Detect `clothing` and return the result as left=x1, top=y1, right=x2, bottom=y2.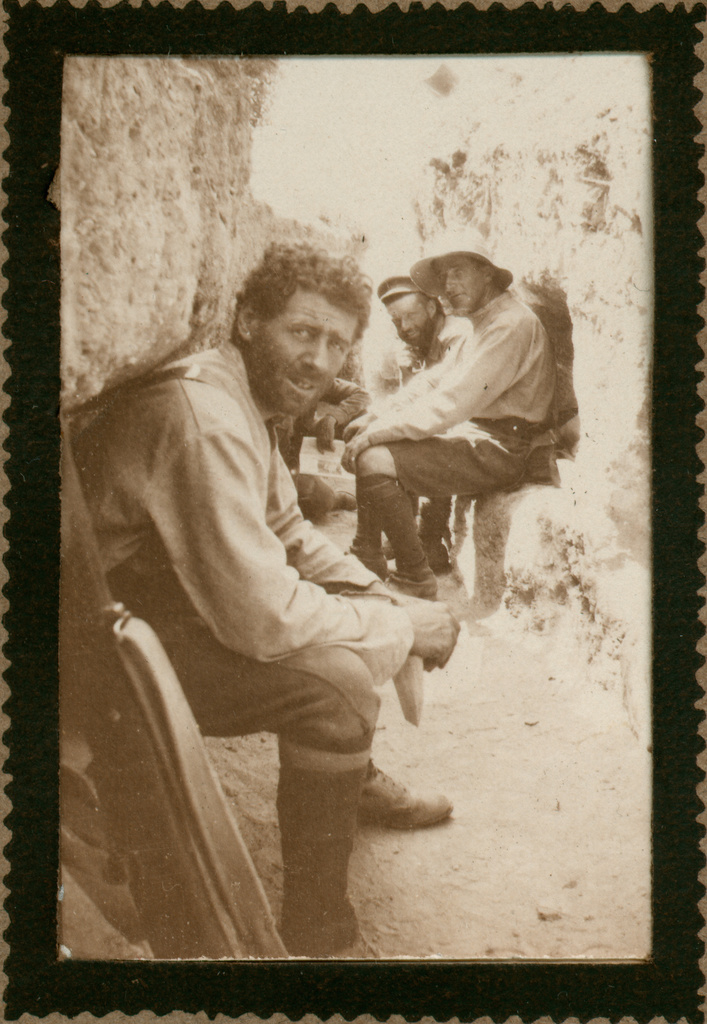
left=384, top=299, right=560, bottom=495.
